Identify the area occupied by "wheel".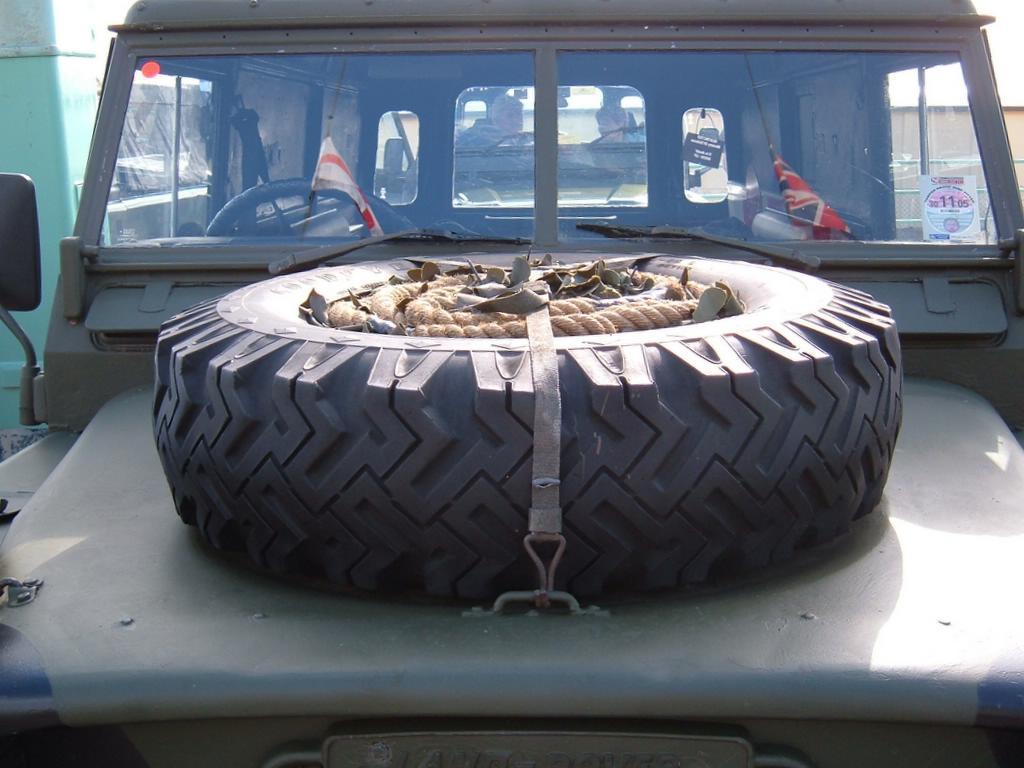
Area: [x1=210, y1=177, x2=429, y2=234].
